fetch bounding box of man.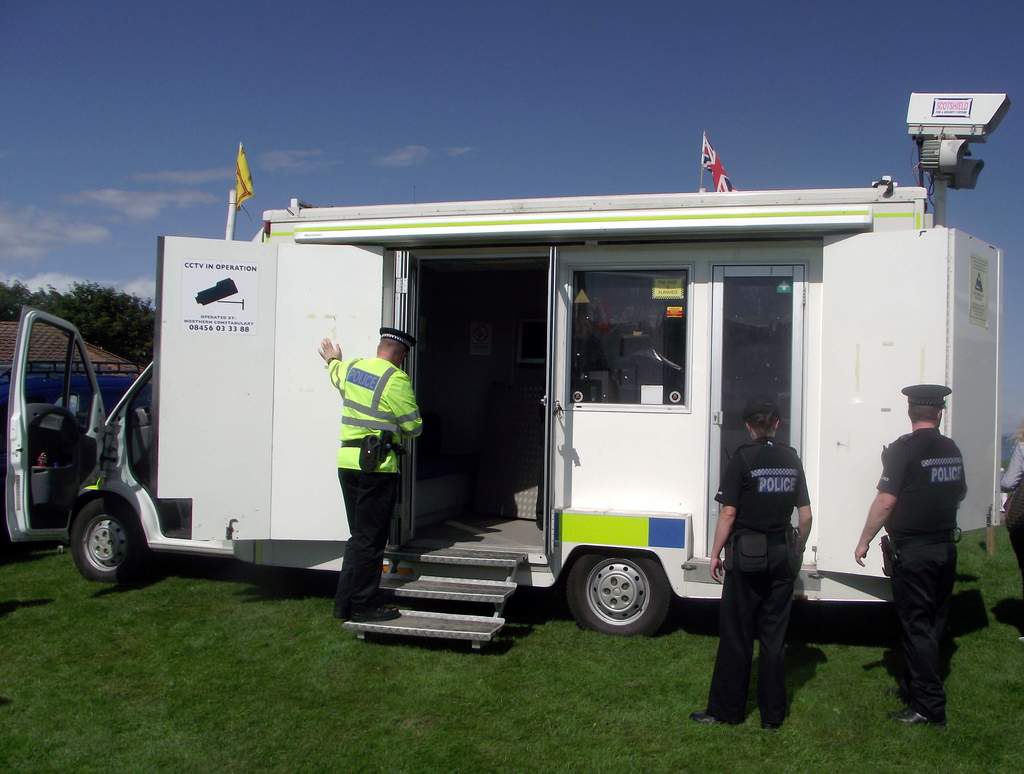
Bbox: 876,380,995,729.
